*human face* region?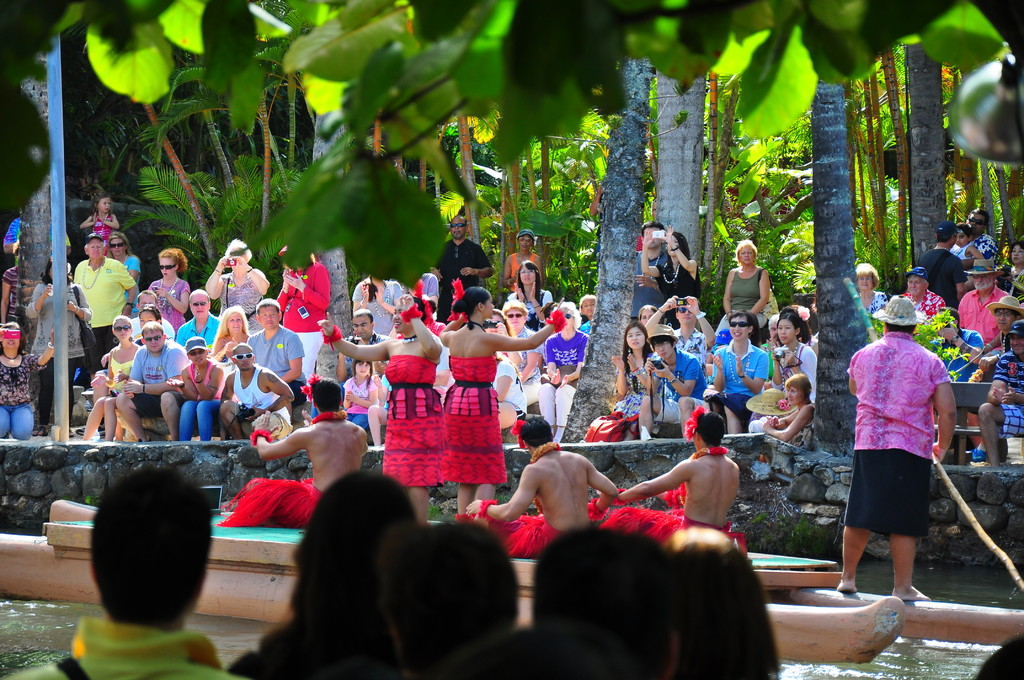
(351, 314, 372, 337)
